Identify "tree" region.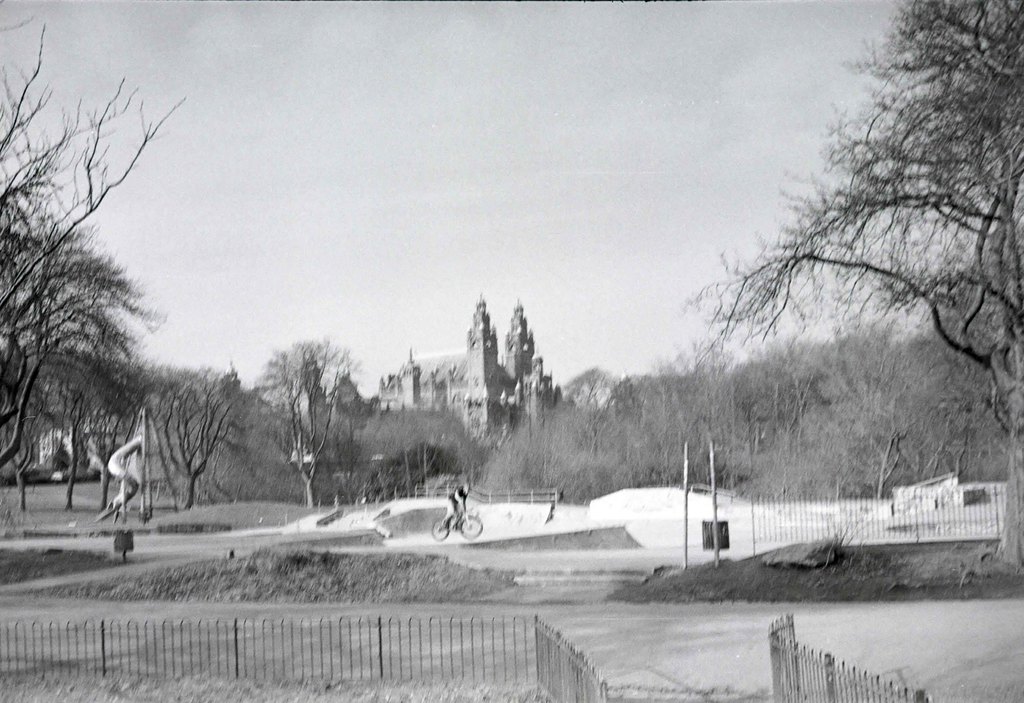
Region: 678/0/1023/570.
